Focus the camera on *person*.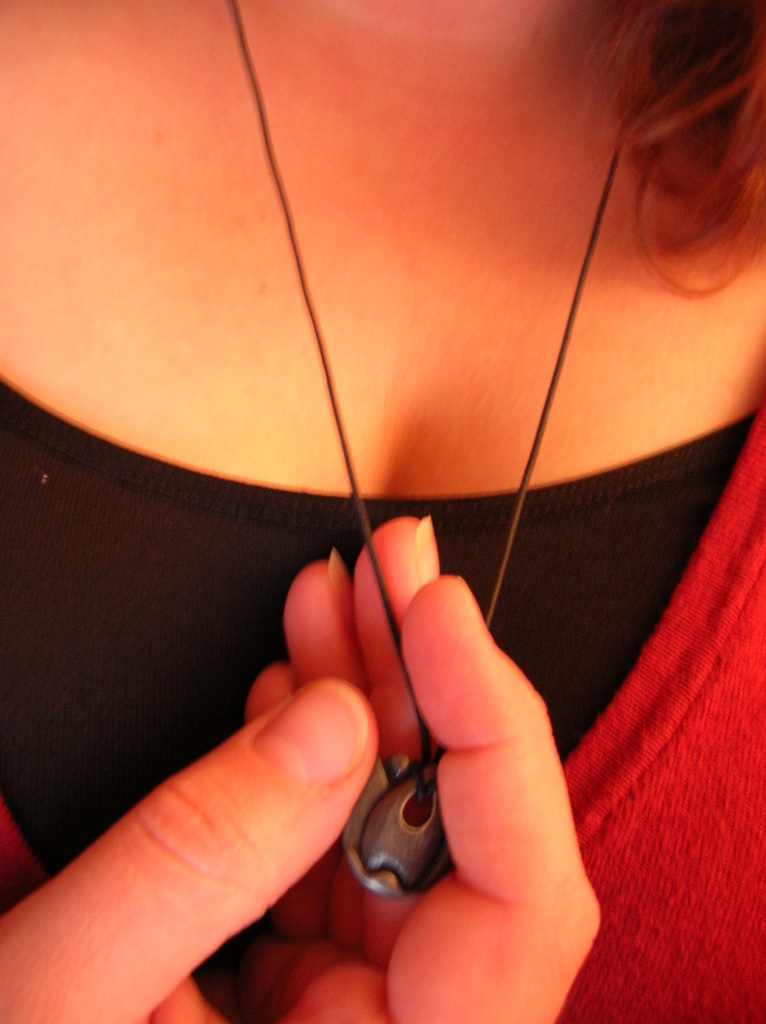
Focus region: bbox(0, 0, 765, 1023).
